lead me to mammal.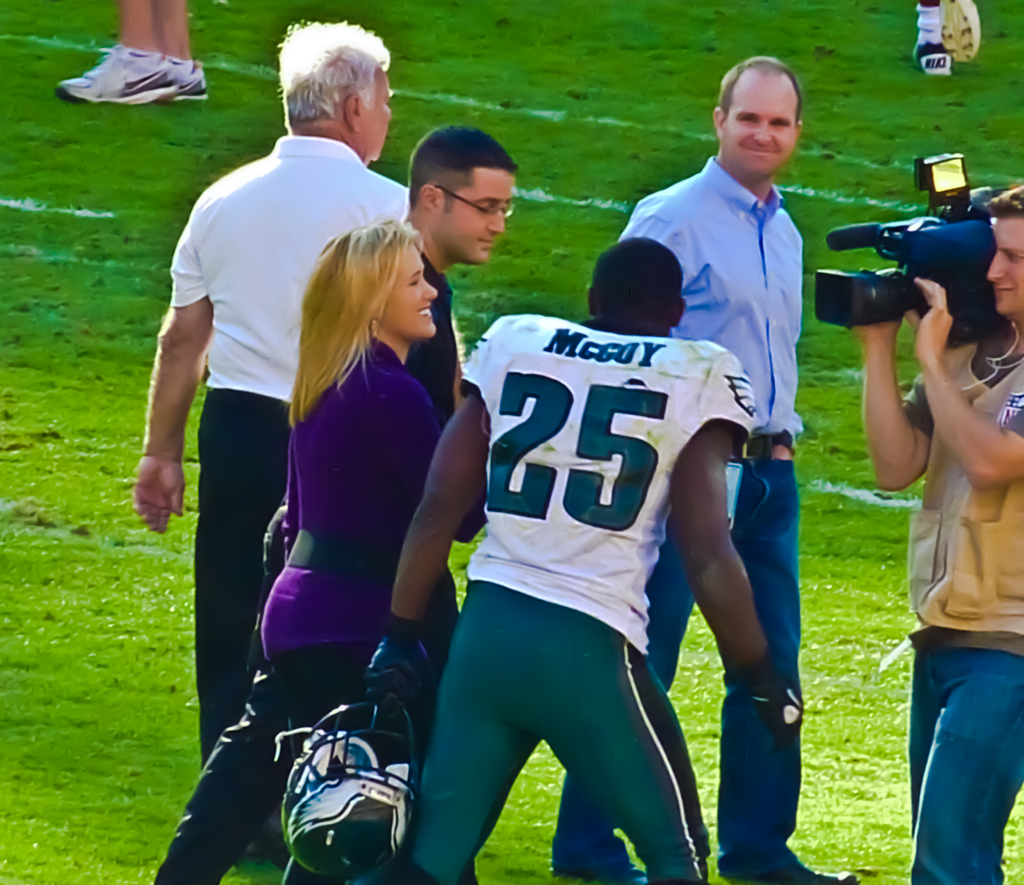
Lead to [x1=619, y1=53, x2=857, y2=884].
